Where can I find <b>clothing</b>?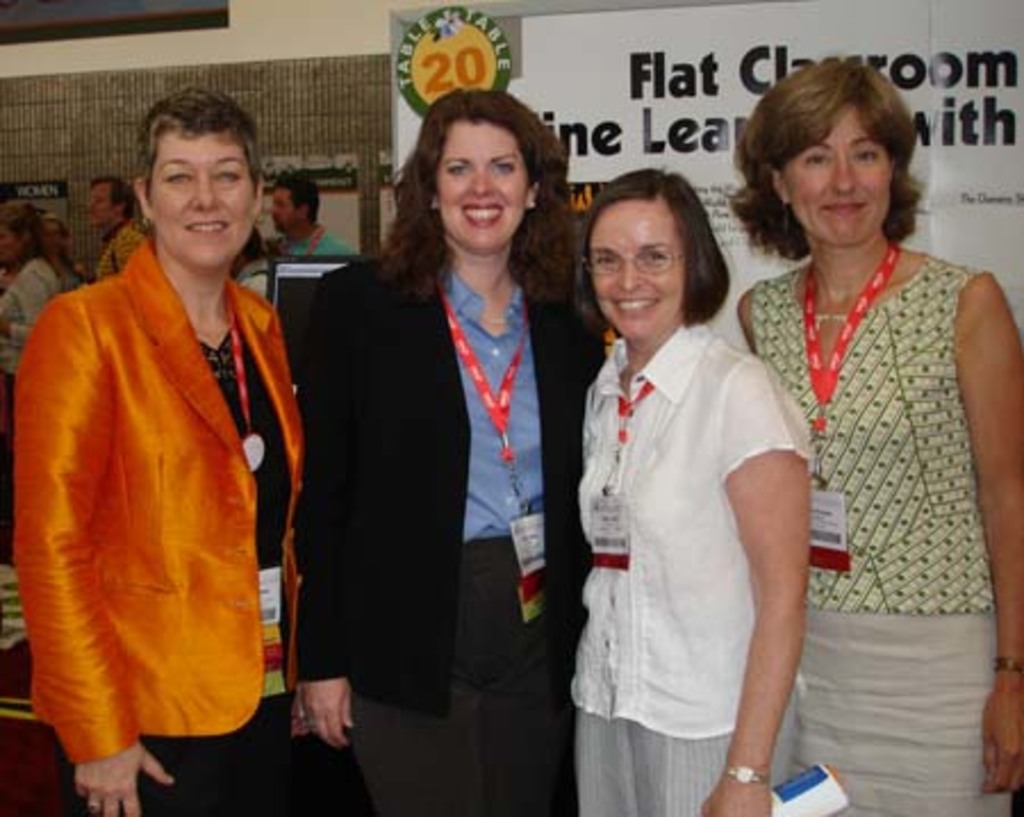
You can find it at <region>567, 255, 810, 785</region>.
